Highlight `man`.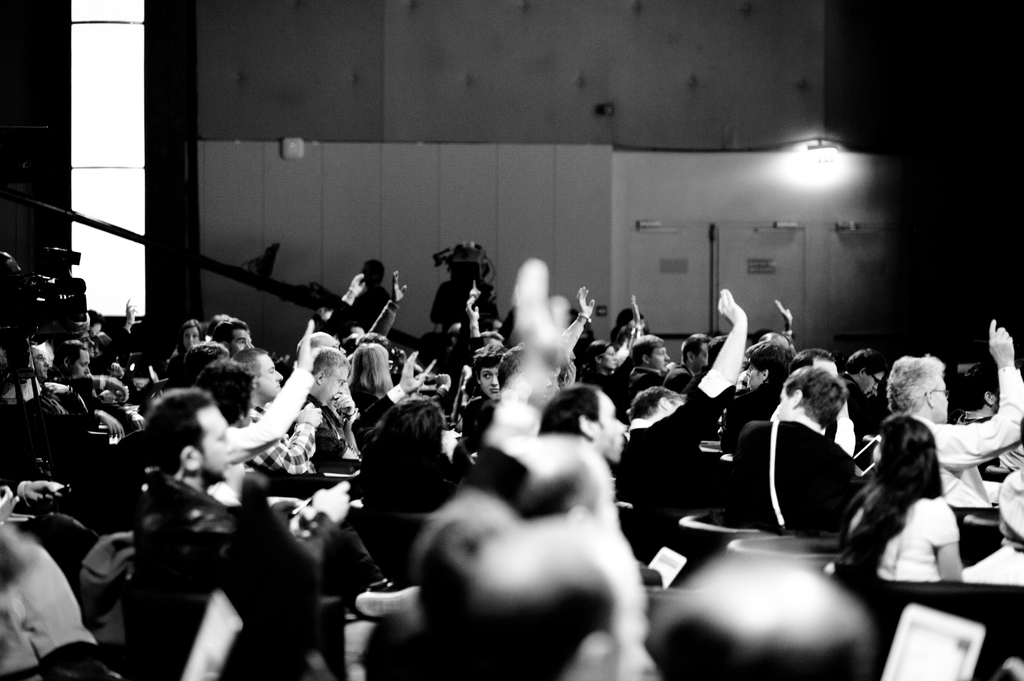
Highlighted region: Rect(681, 330, 708, 373).
